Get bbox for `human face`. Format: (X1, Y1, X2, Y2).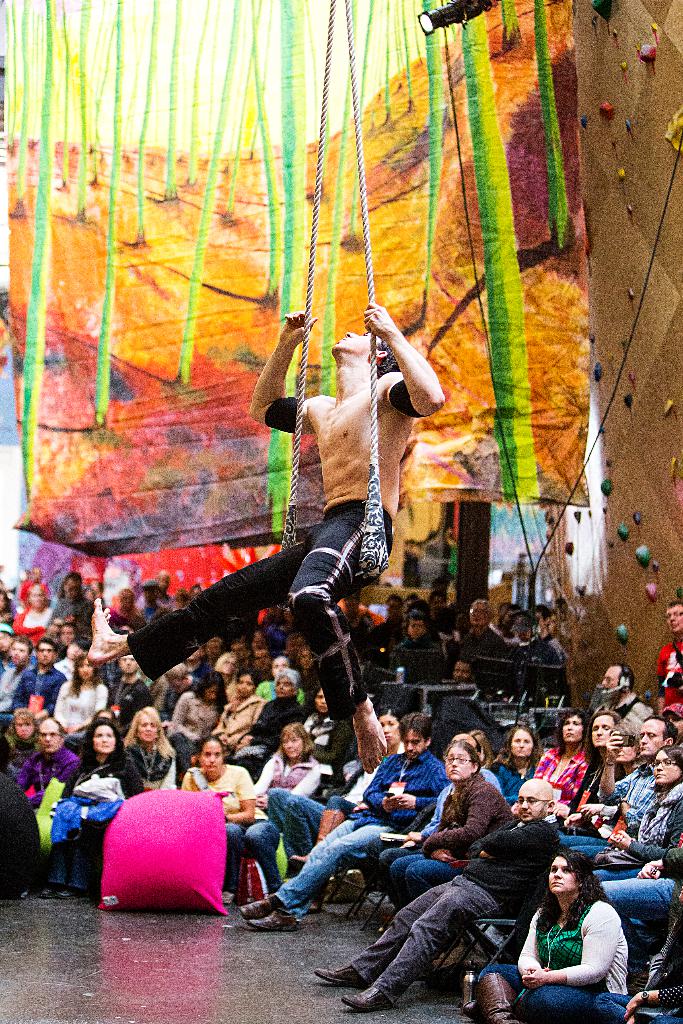
(92, 725, 115, 755).
